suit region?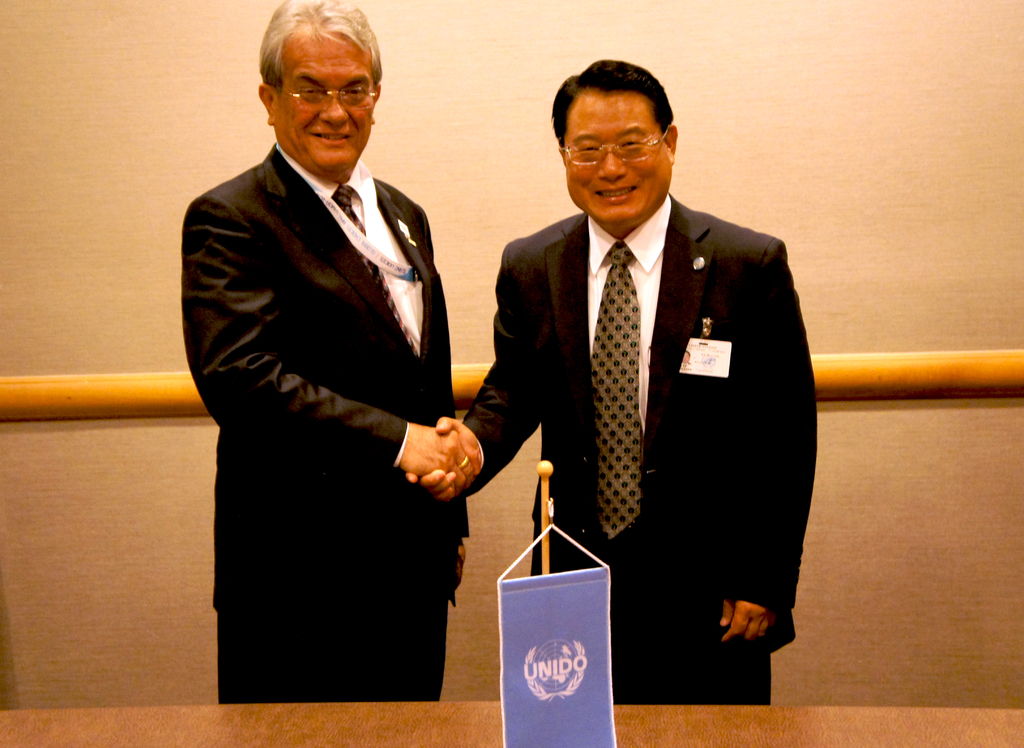
[left=183, top=44, right=489, bottom=708]
